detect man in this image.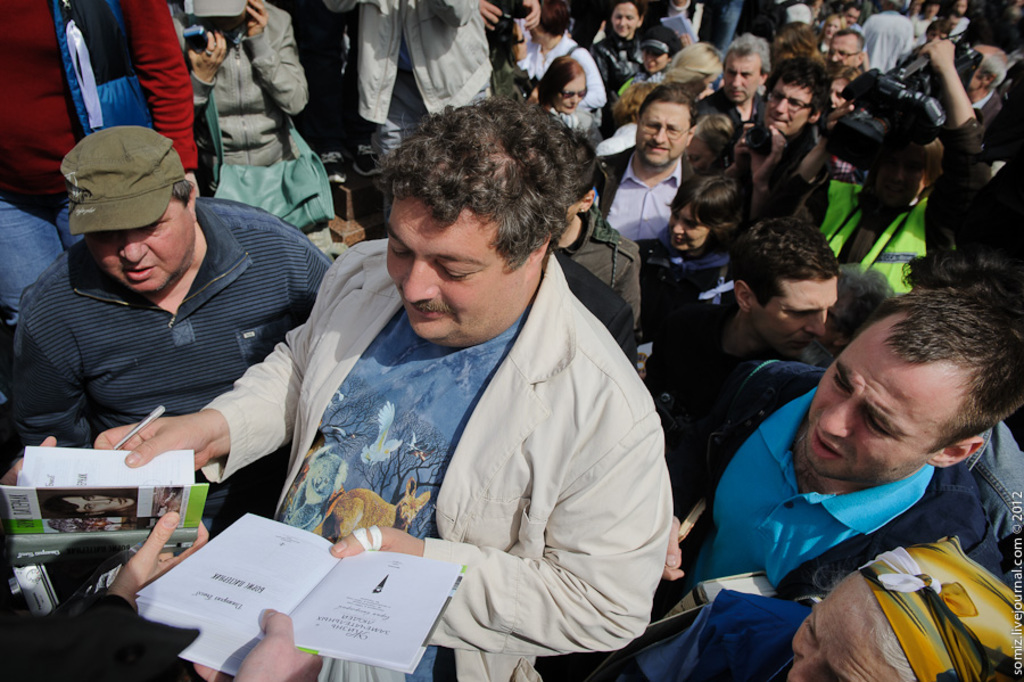
Detection: 10/133/342/515.
